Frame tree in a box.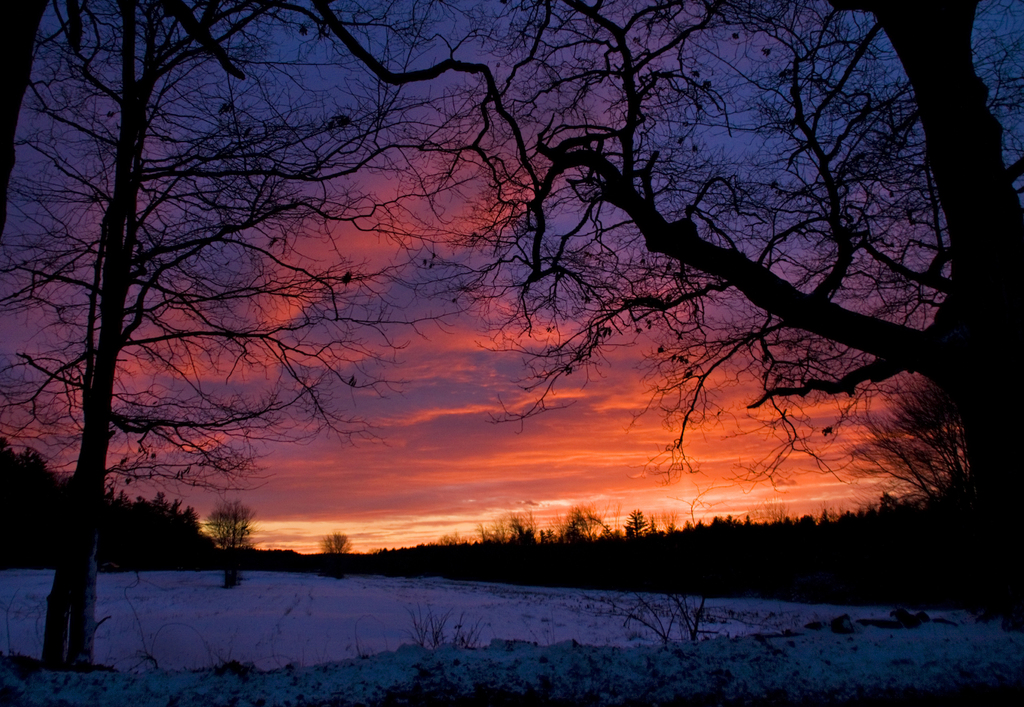
10,0,579,700.
